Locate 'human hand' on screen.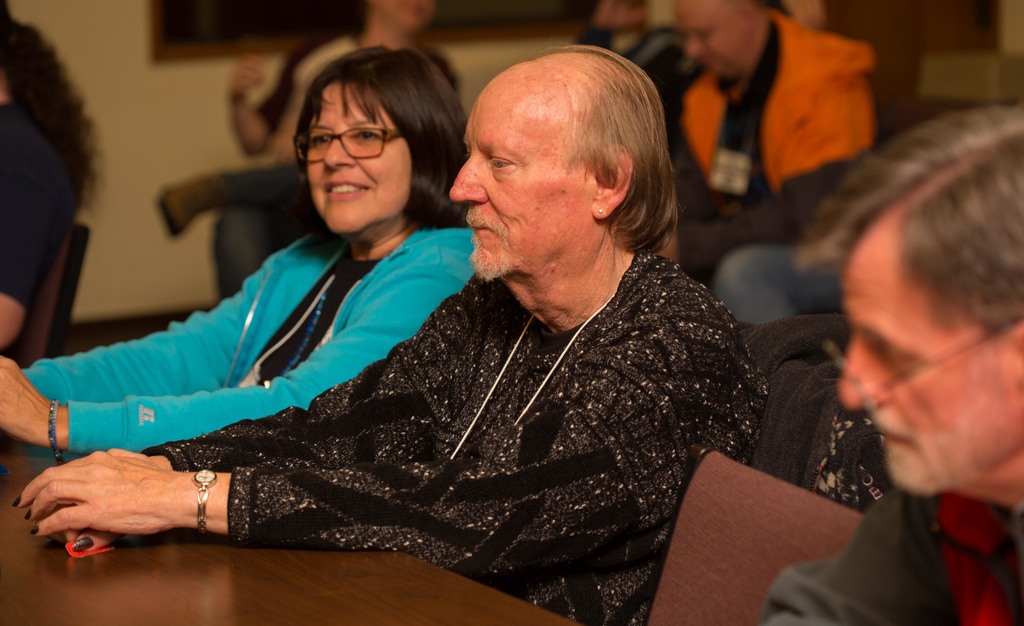
On screen at {"x1": 109, "y1": 448, "x2": 166, "y2": 472}.
